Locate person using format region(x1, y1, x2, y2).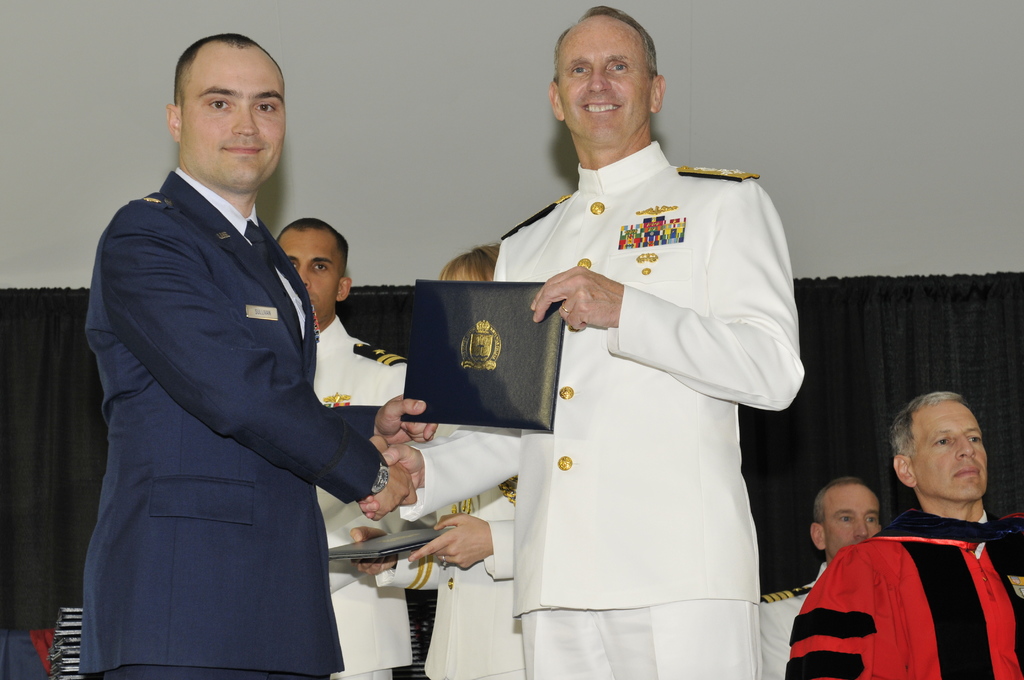
region(346, 242, 524, 679).
